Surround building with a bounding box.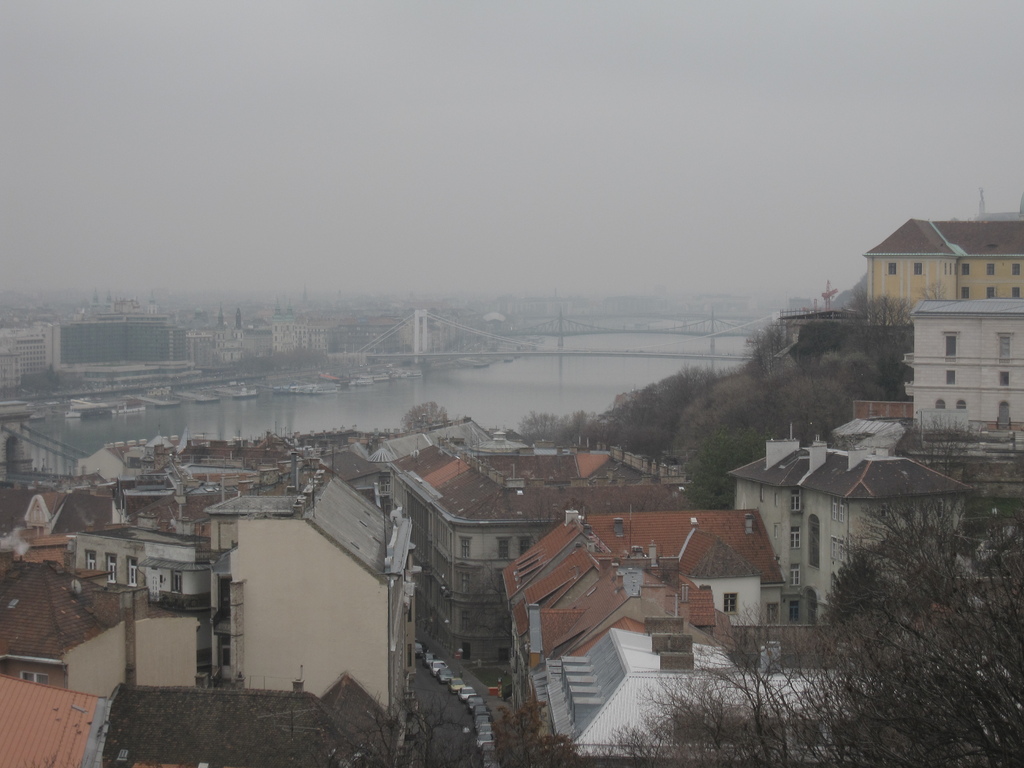
x1=861 y1=218 x2=1023 y2=326.
